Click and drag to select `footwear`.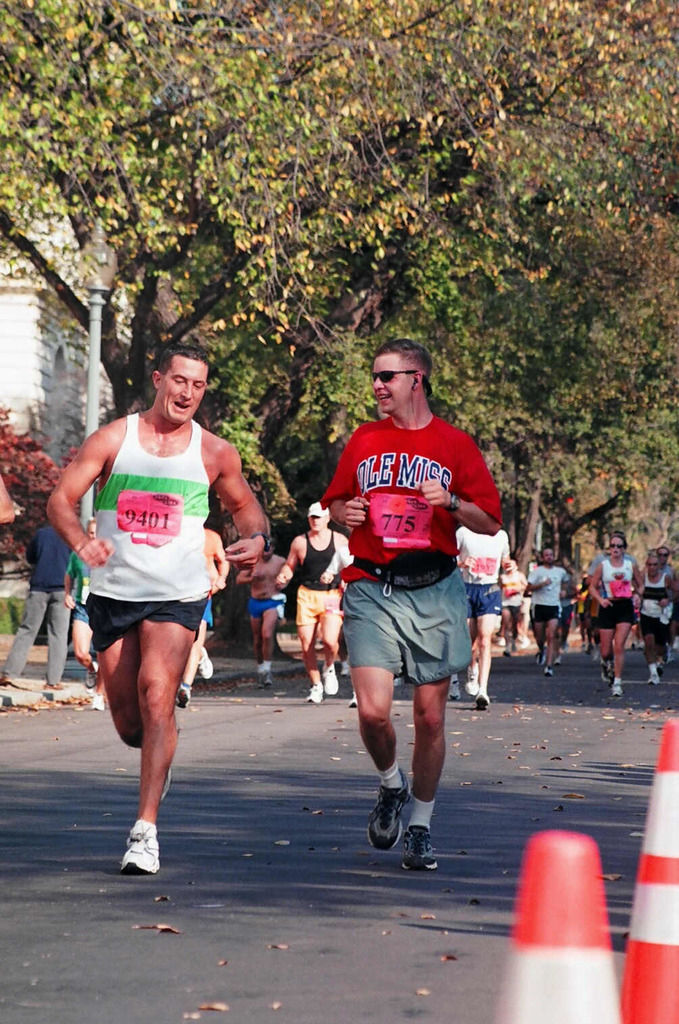
Selection: (45, 682, 66, 691).
